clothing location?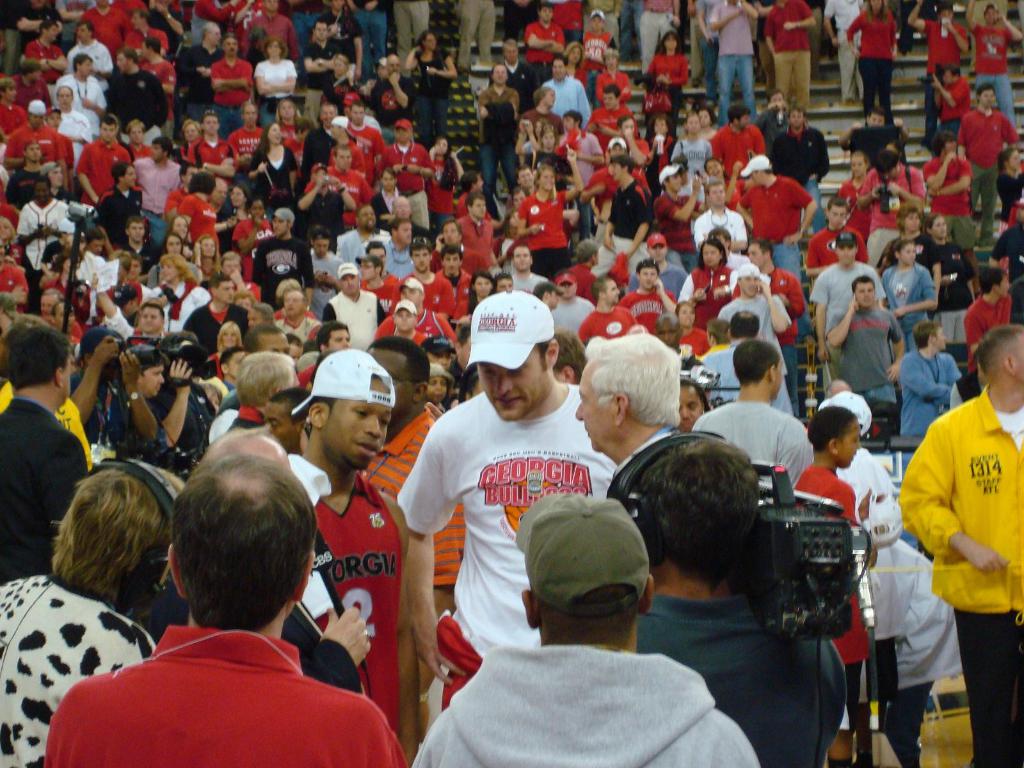
0, 575, 156, 767
